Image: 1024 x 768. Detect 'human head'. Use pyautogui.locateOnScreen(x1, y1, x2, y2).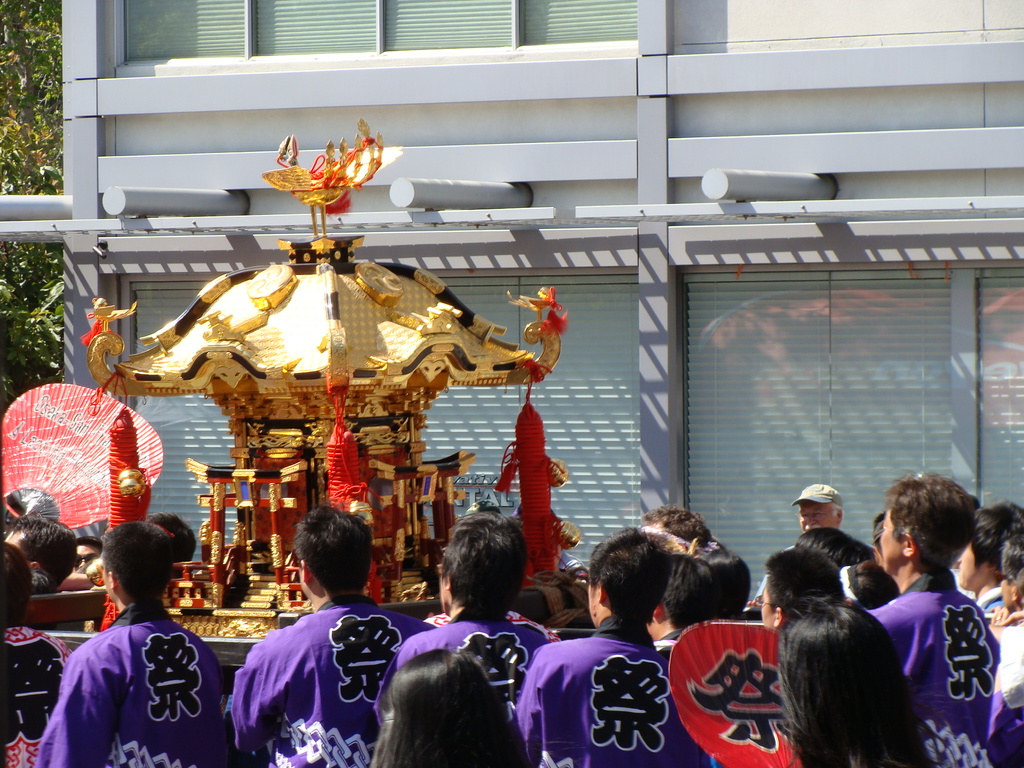
pyautogui.locateOnScreen(648, 553, 717, 641).
